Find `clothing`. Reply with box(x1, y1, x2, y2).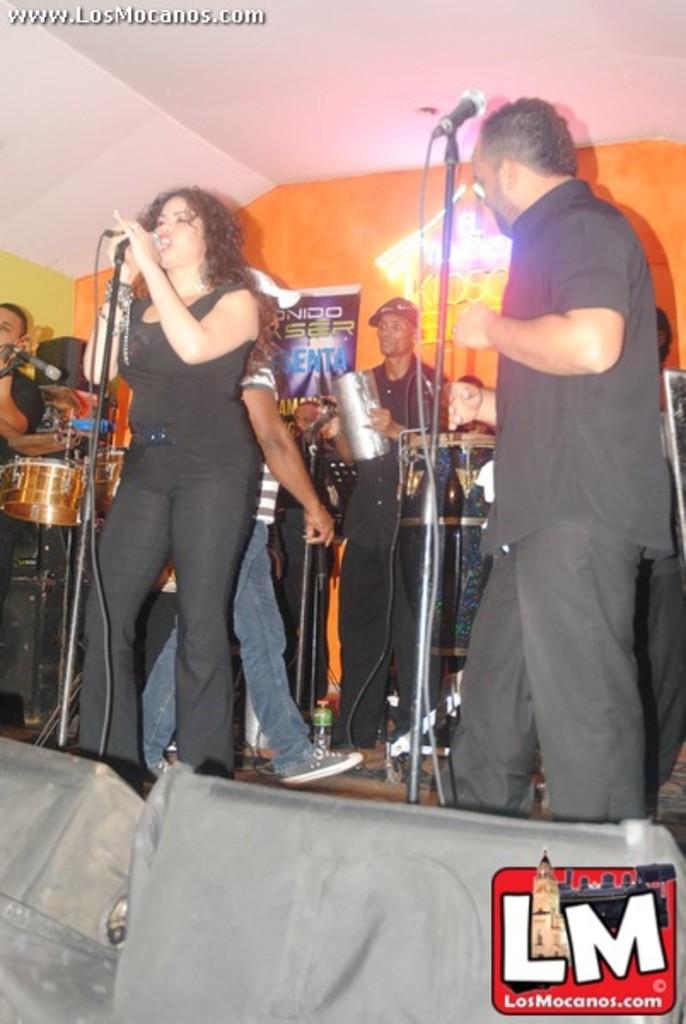
box(420, 176, 677, 823).
